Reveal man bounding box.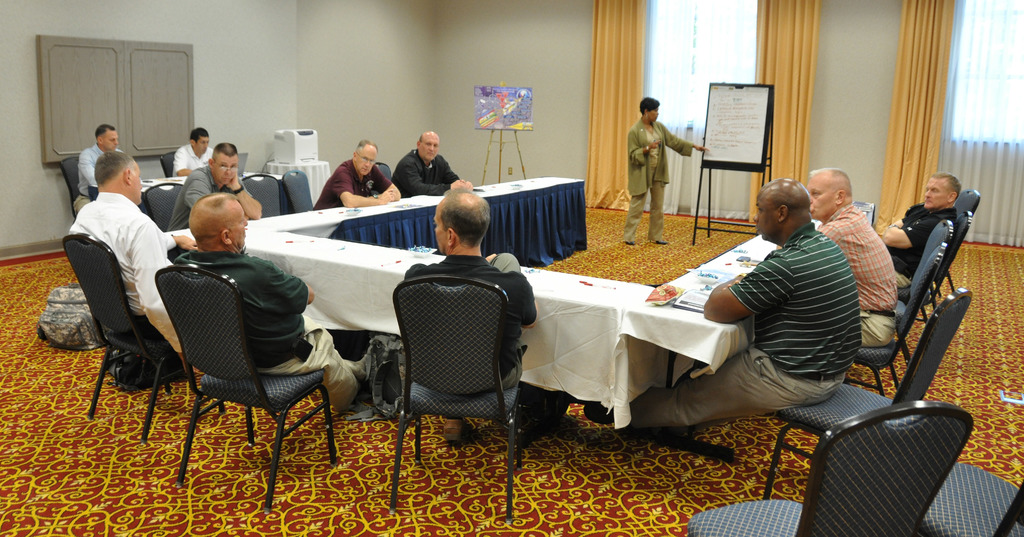
Revealed: <box>399,185,535,439</box>.
